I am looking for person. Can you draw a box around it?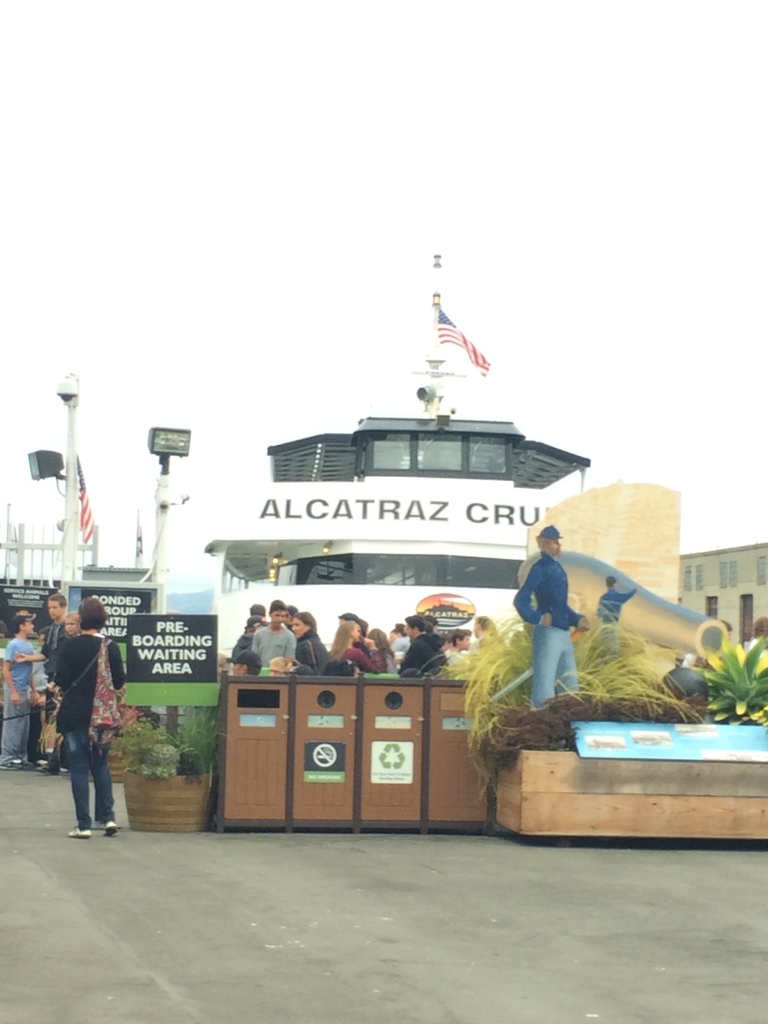
Sure, the bounding box is (690,617,730,671).
